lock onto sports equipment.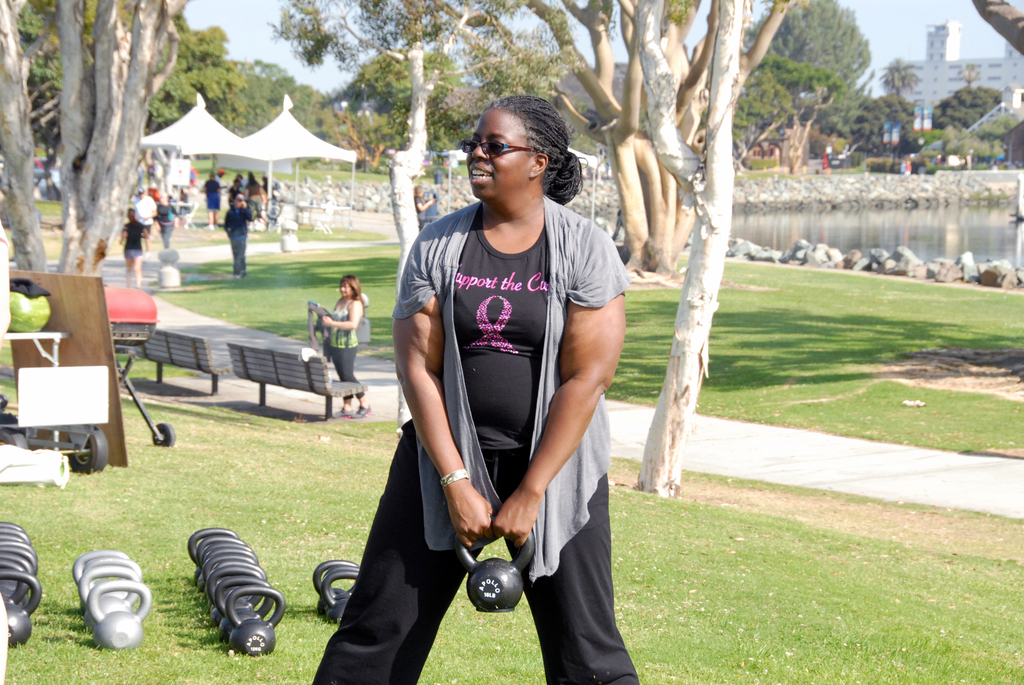
Locked: 228, 585, 286, 656.
